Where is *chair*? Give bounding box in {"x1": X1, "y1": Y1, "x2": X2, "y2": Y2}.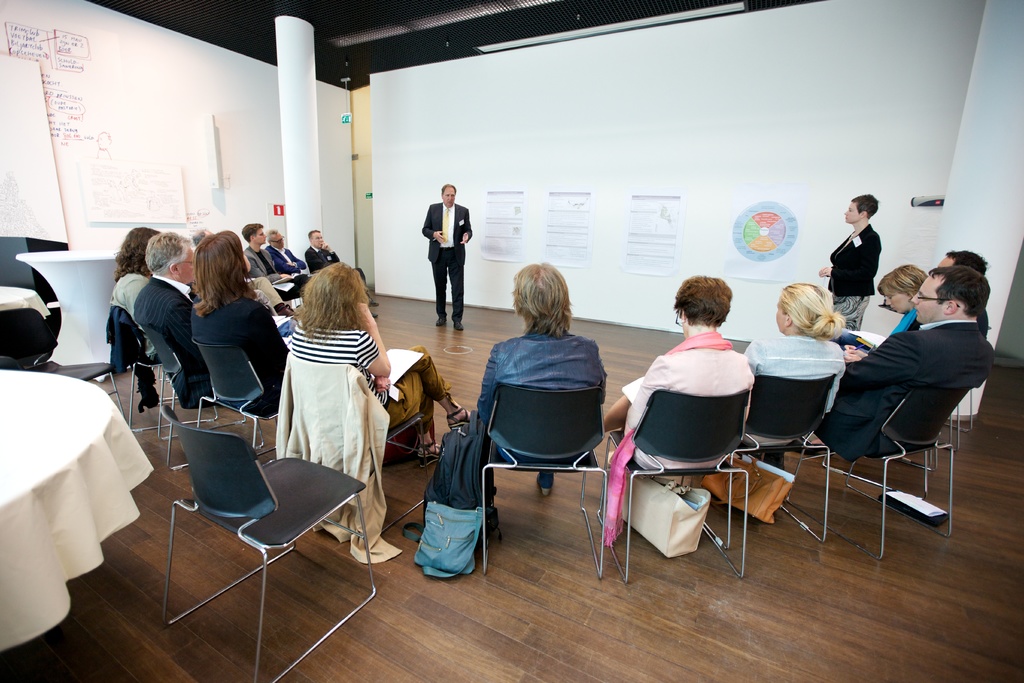
{"x1": 193, "y1": 338, "x2": 288, "y2": 465}.
